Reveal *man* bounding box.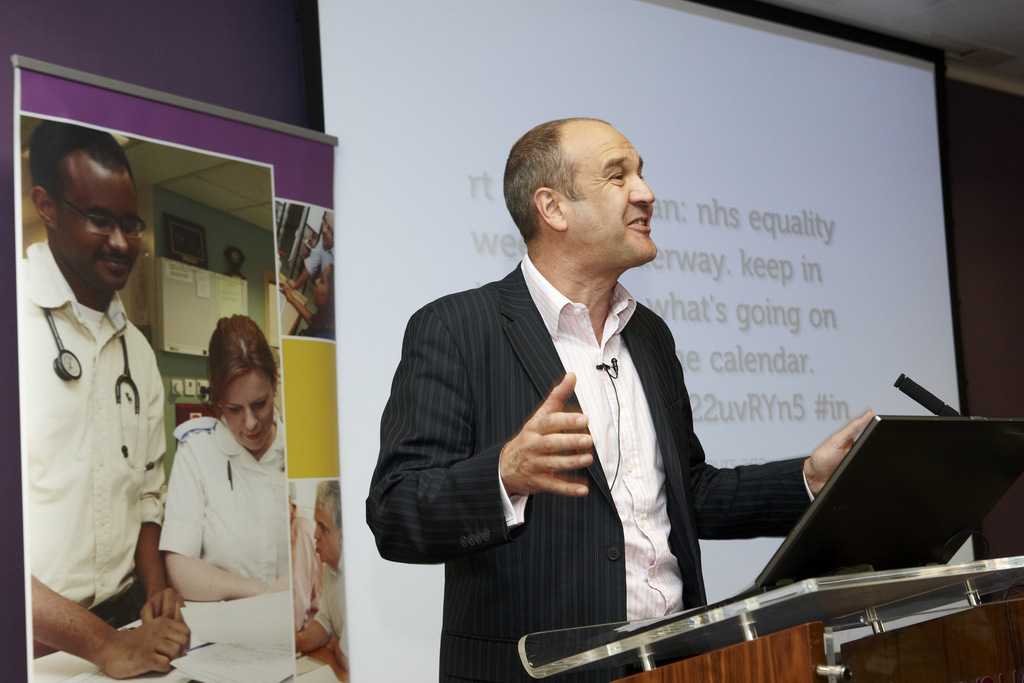
Revealed: l=289, t=210, r=335, b=288.
